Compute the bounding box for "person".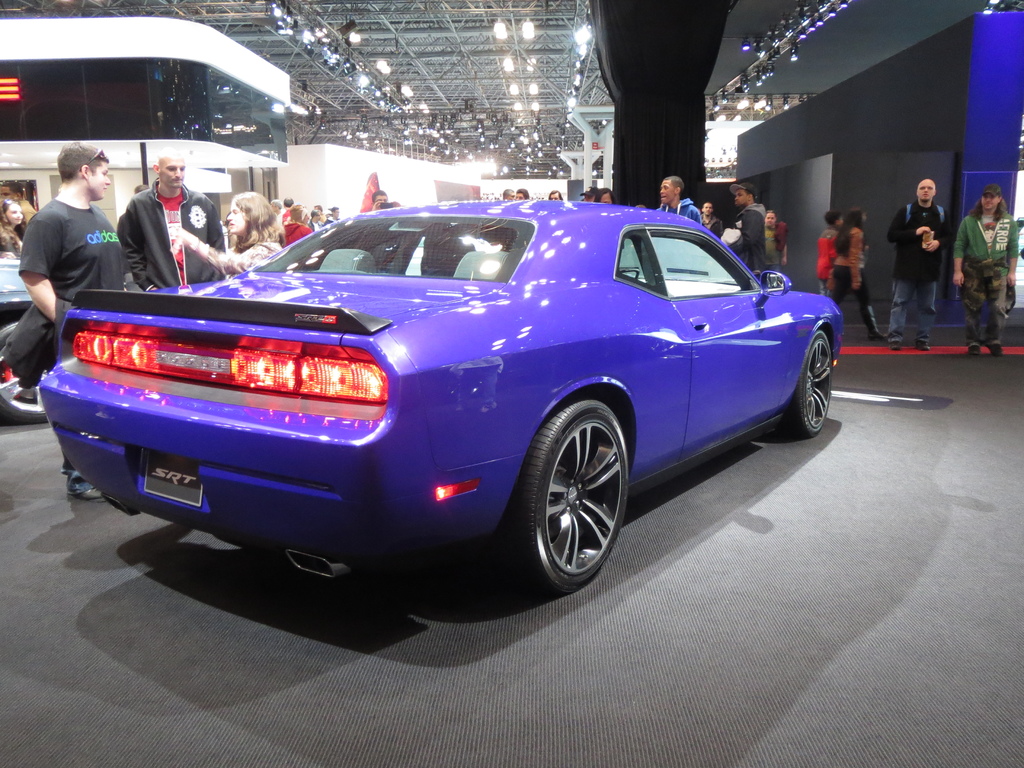
detection(13, 177, 42, 219).
